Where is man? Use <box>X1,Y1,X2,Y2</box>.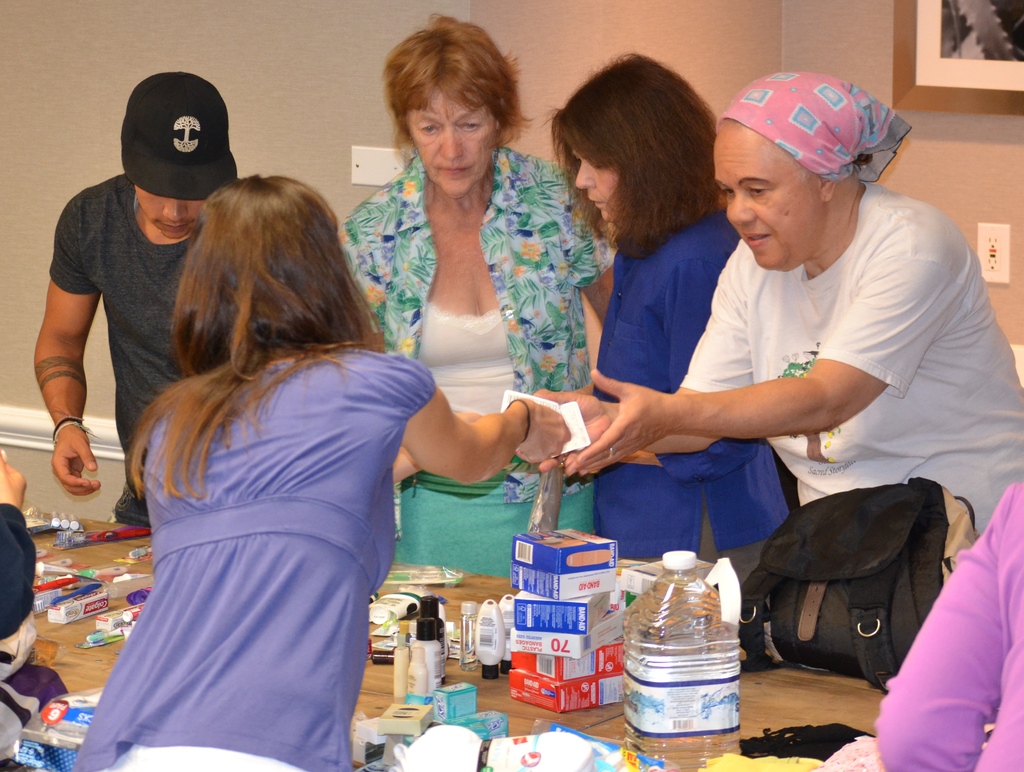
<box>22,74,226,568</box>.
